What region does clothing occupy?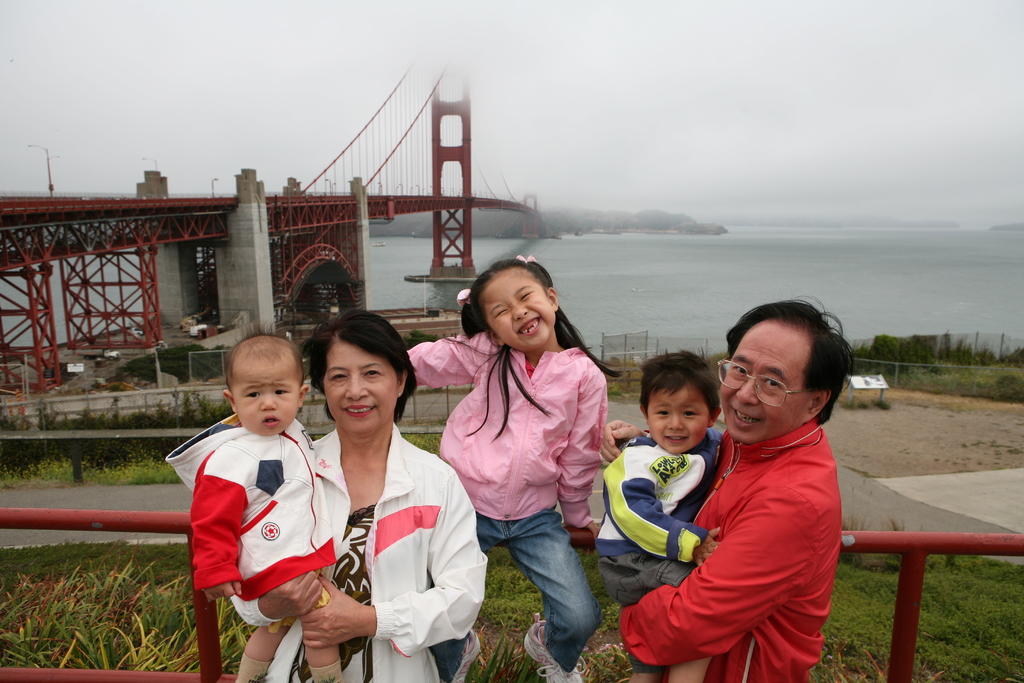
region(404, 325, 621, 678).
